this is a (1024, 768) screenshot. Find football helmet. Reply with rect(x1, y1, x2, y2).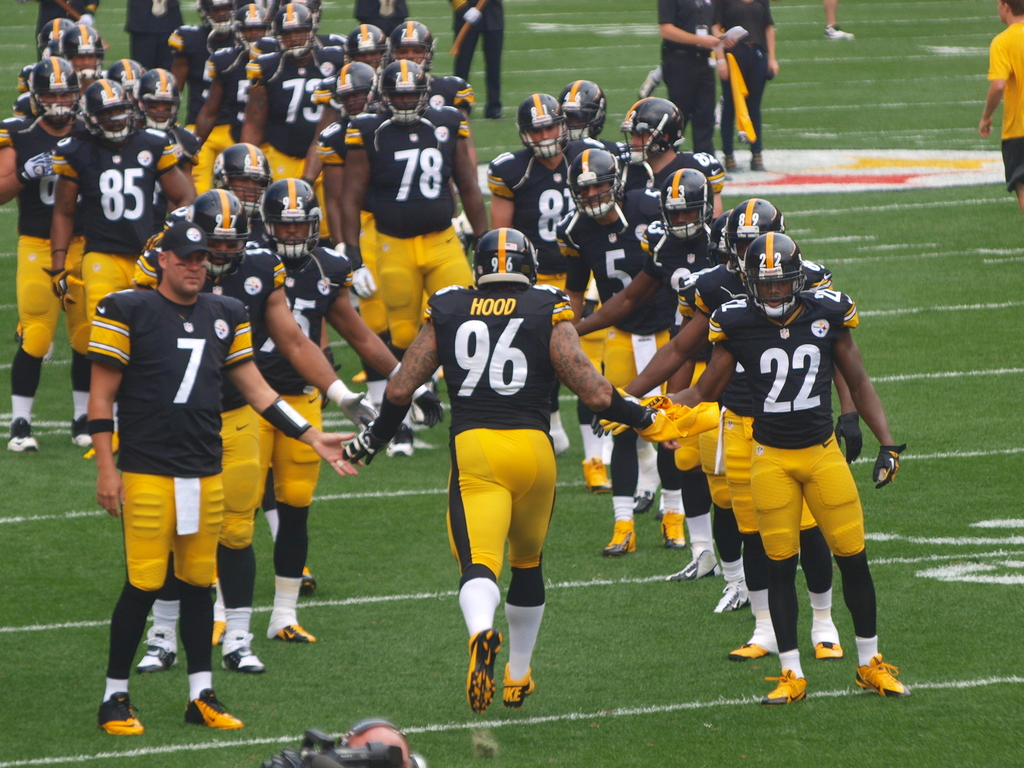
rect(719, 198, 787, 270).
